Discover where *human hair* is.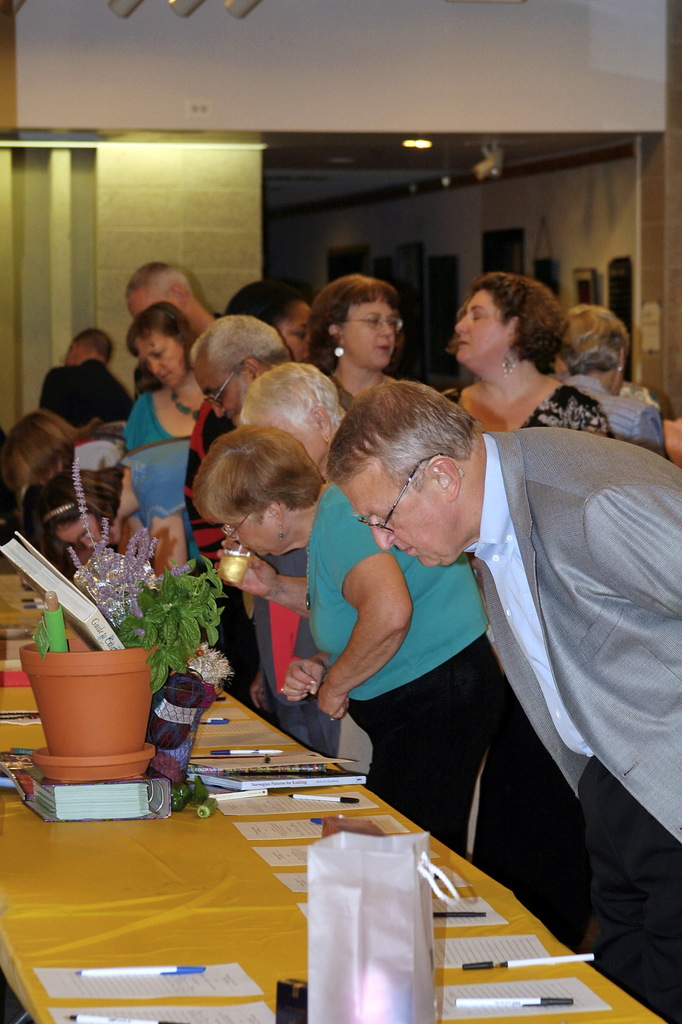
Discovered at locate(1, 412, 106, 488).
